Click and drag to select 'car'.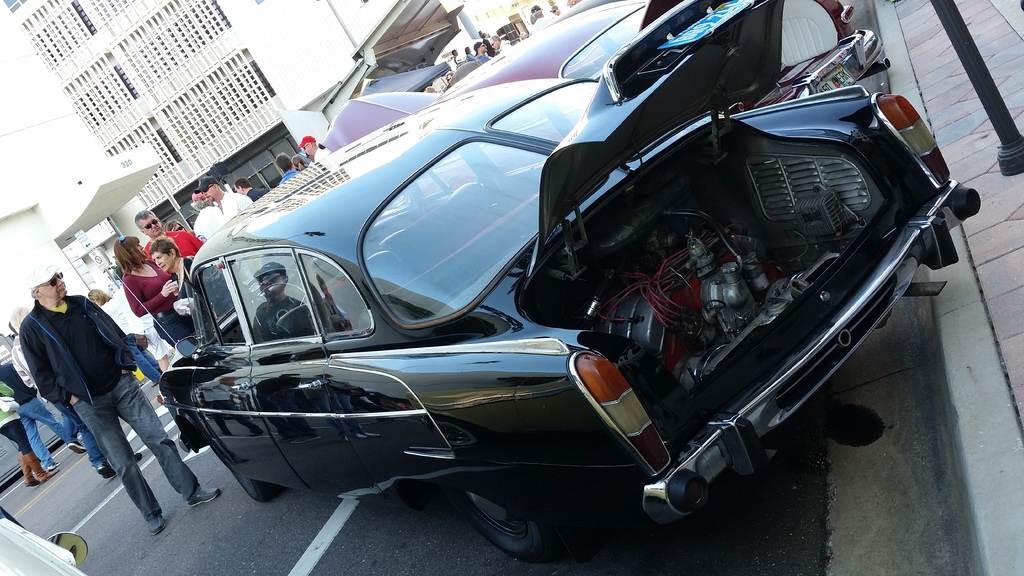
Selection: locate(147, 28, 927, 545).
